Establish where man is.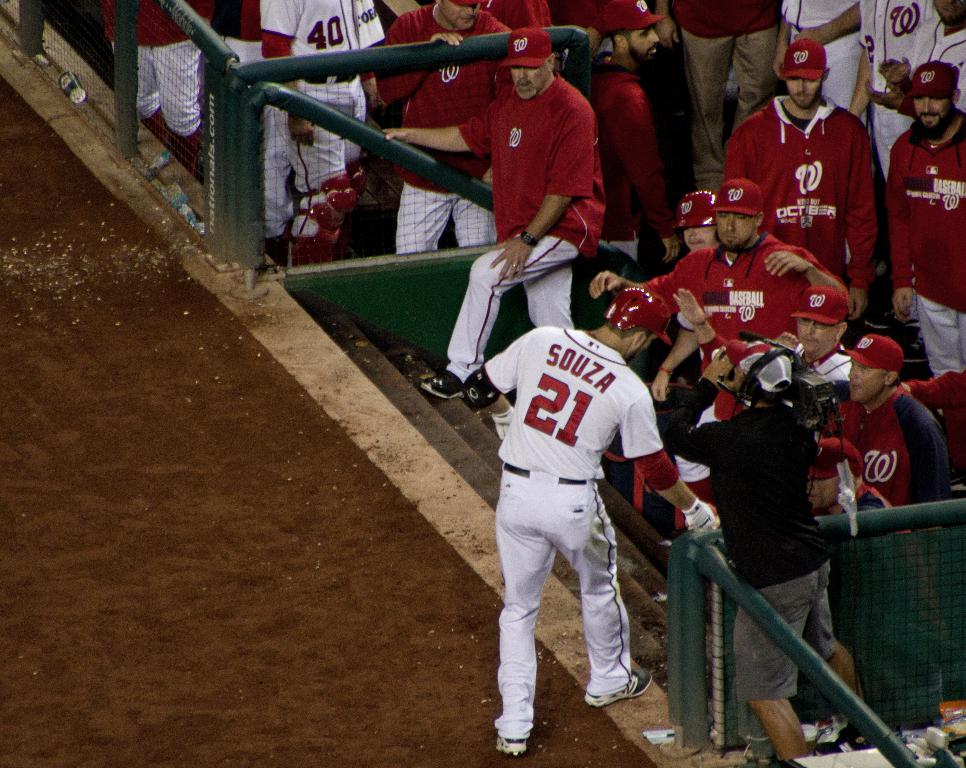
Established at [453, 286, 728, 767].
